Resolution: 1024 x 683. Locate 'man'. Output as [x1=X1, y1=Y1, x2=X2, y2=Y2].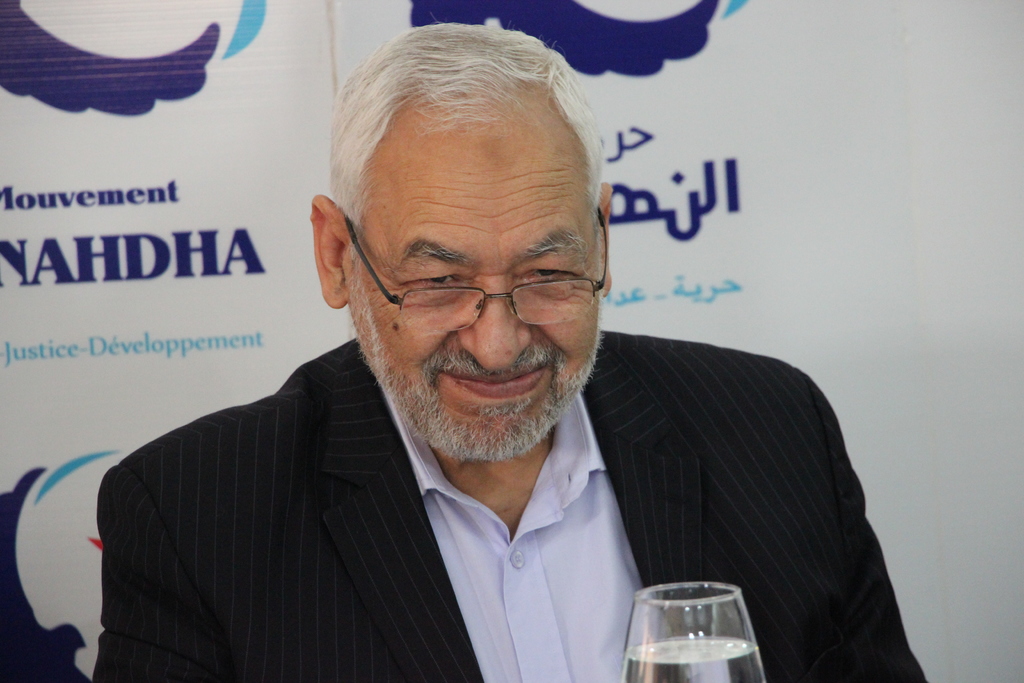
[x1=56, y1=56, x2=820, y2=644].
